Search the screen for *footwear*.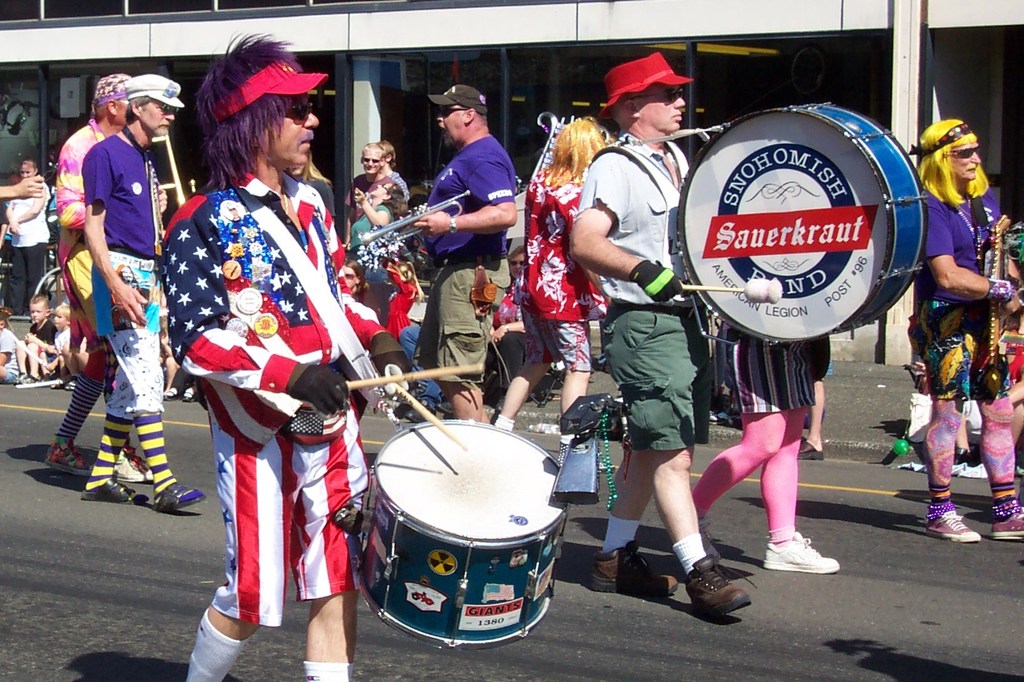
Found at pyautogui.locateOnScreen(559, 443, 573, 470).
